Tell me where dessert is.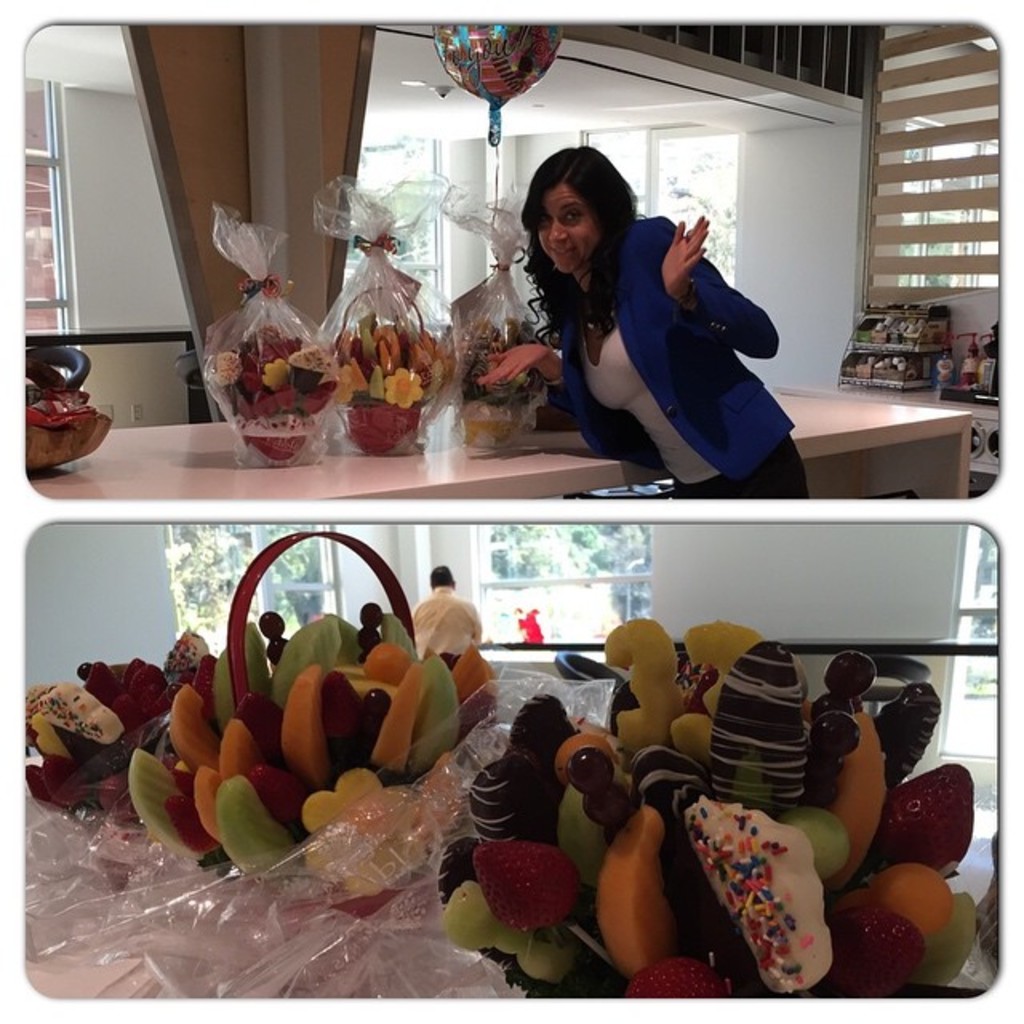
dessert is at x1=893 y1=758 x2=974 y2=864.
